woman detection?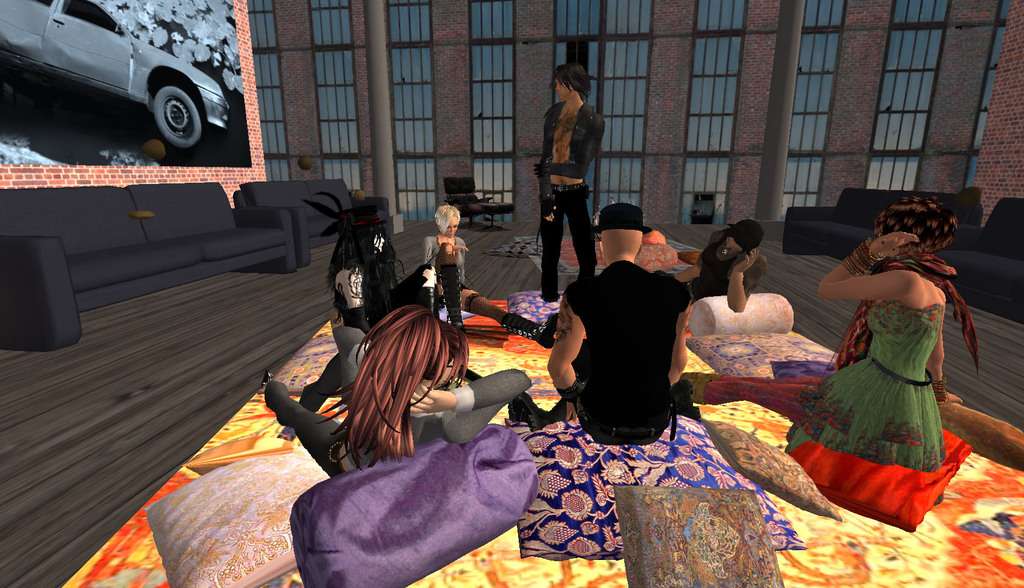
424 199 561 349
